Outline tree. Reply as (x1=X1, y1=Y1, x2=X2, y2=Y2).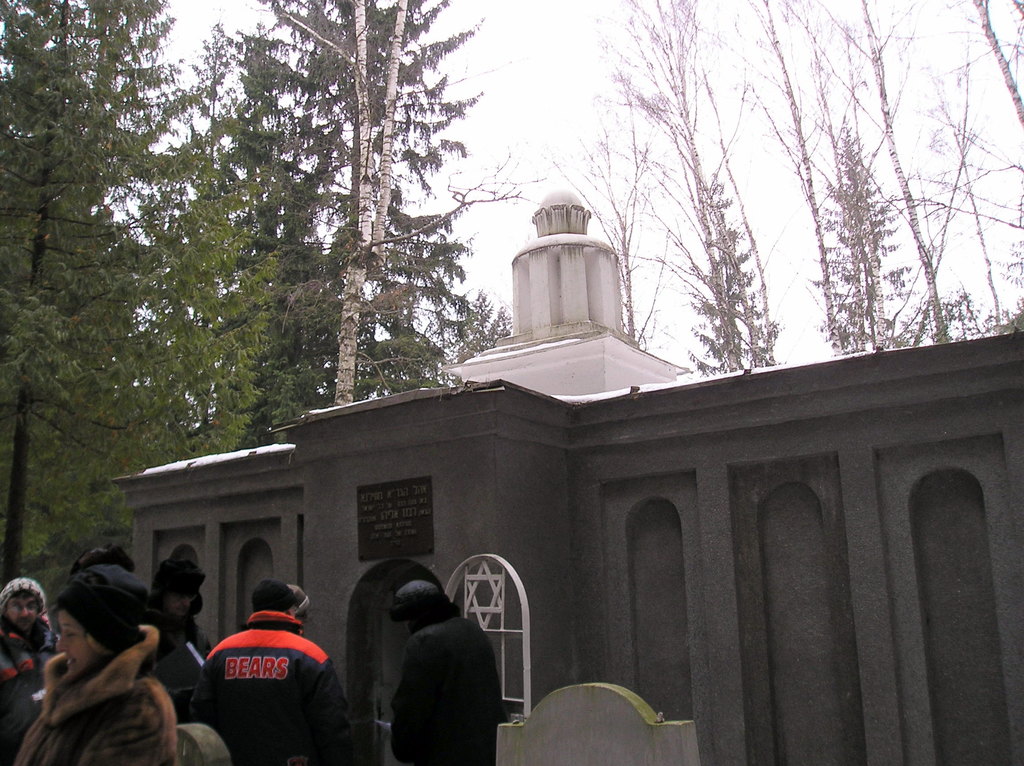
(x1=554, y1=124, x2=717, y2=377).
